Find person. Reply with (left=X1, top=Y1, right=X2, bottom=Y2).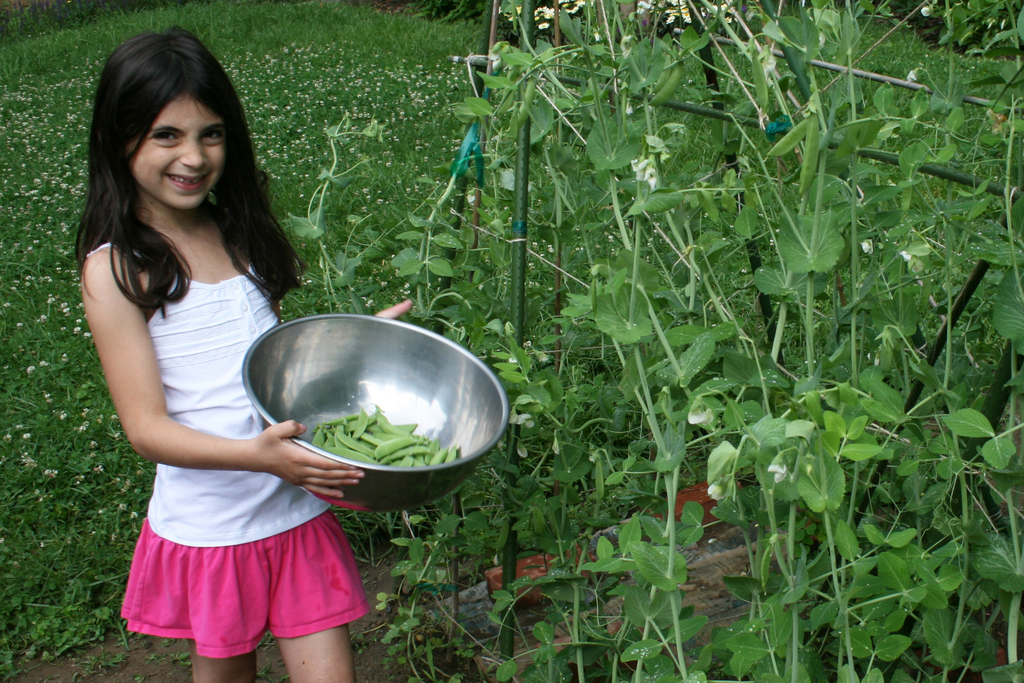
(left=61, top=10, right=325, bottom=682).
